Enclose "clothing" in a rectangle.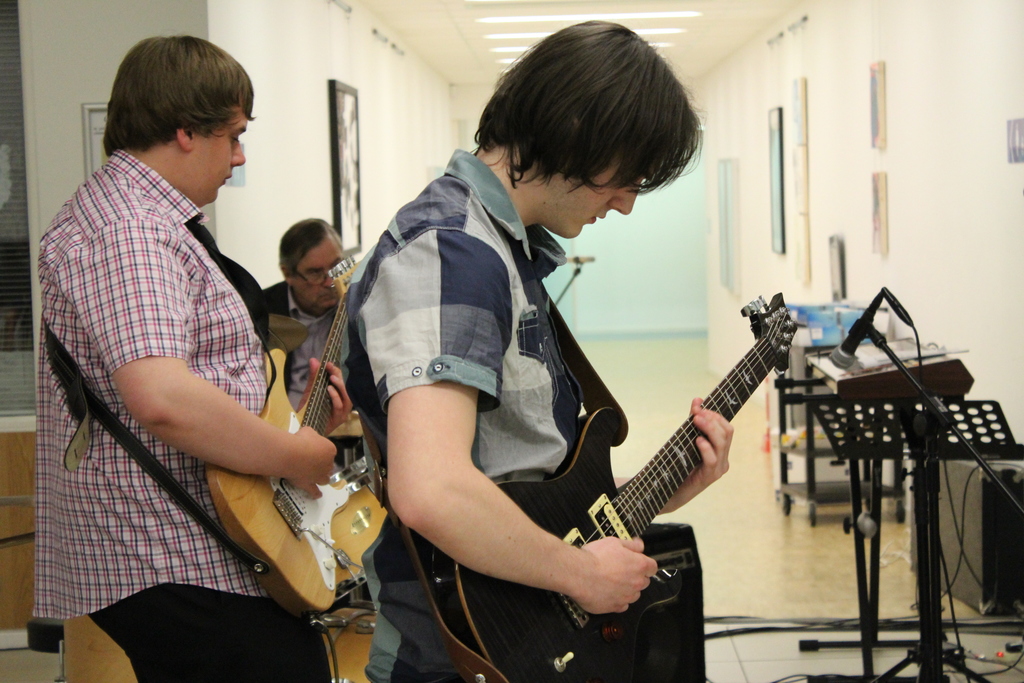
42,96,321,646.
